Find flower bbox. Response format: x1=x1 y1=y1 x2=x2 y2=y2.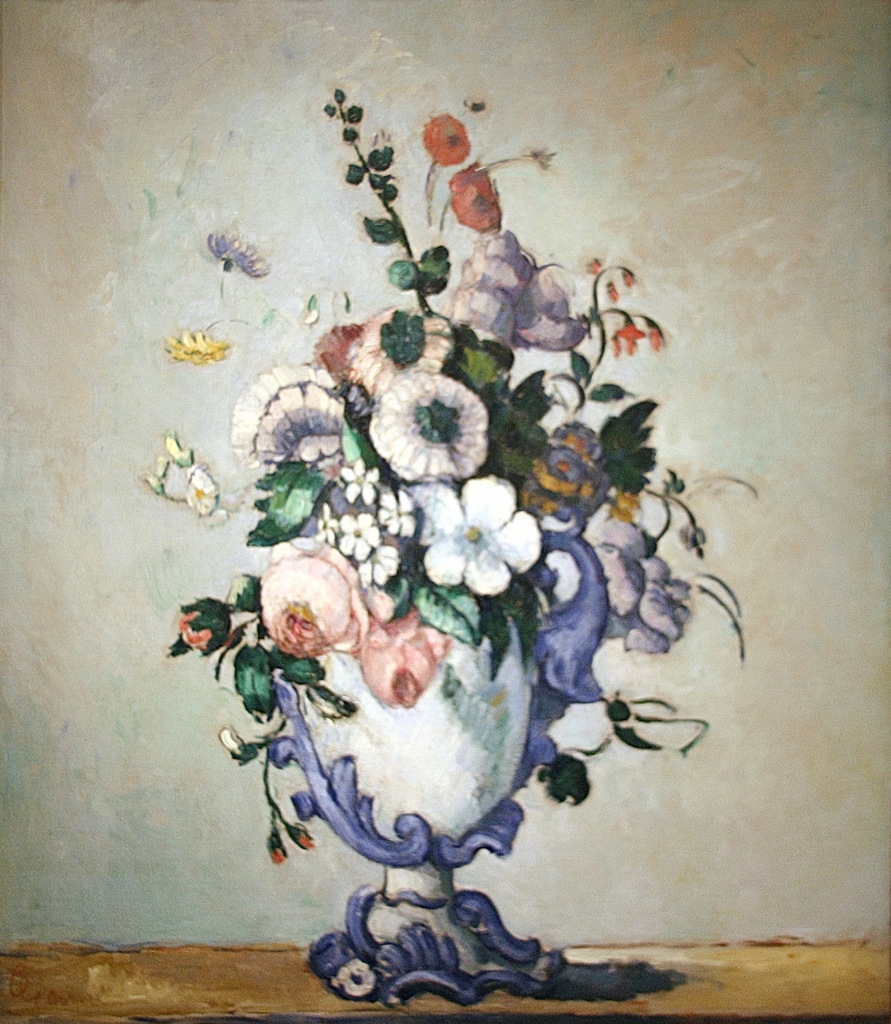
x1=181 y1=458 x2=226 y2=517.
